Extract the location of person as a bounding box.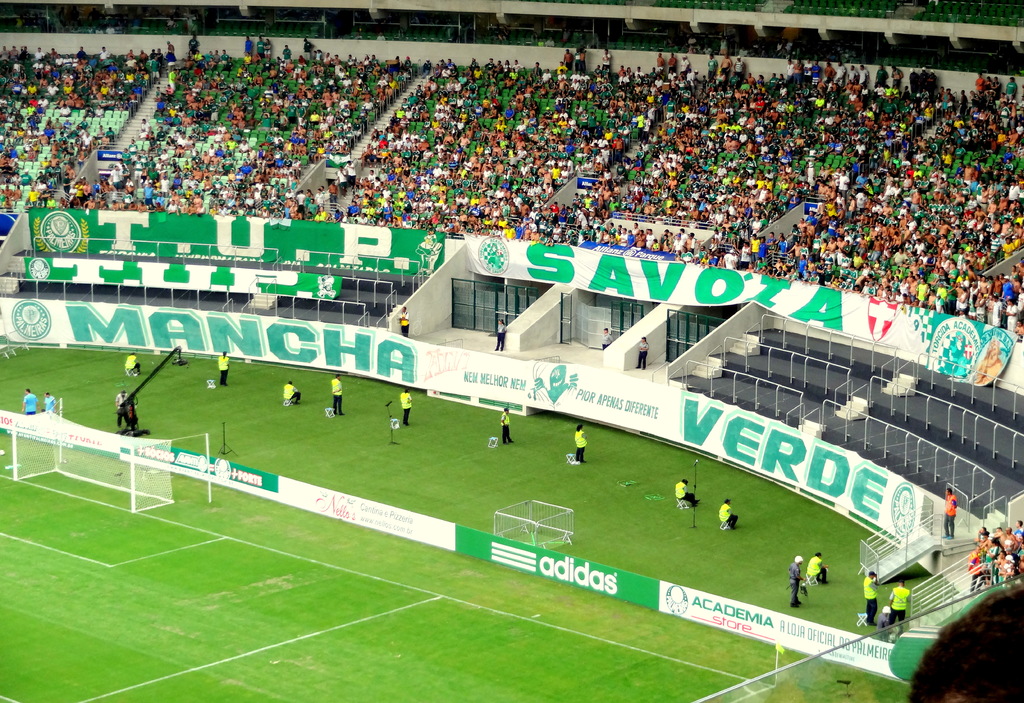
499, 406, 518, 447.
